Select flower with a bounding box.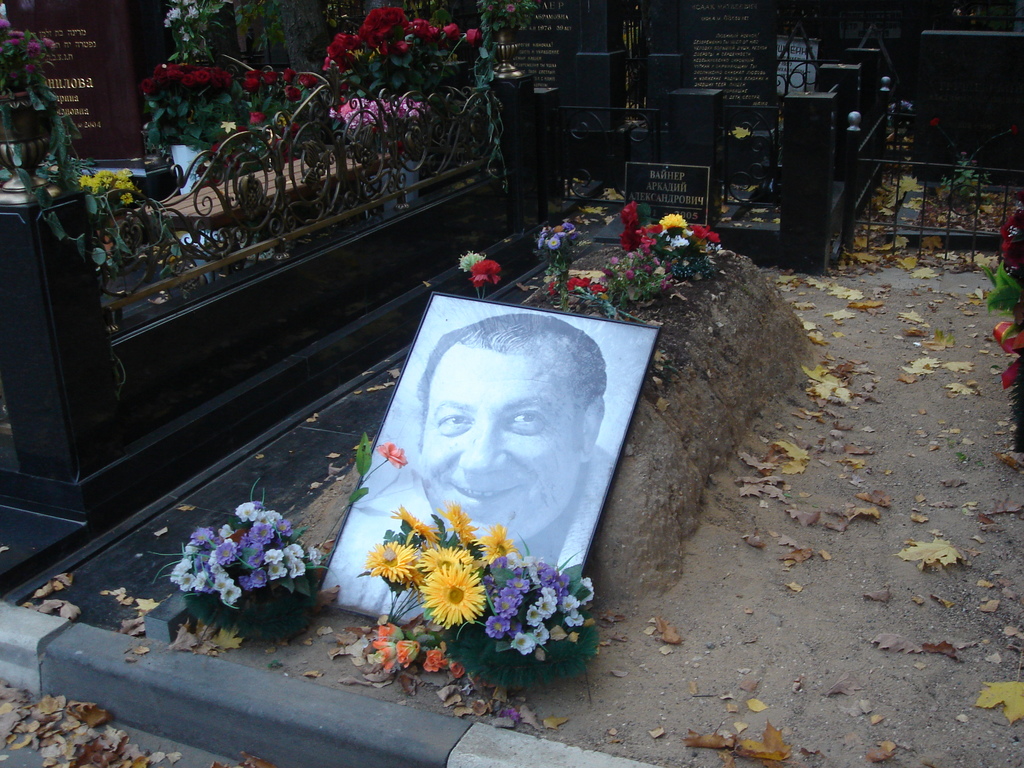
x1=263 y1=70 x2=276 y2=85.
